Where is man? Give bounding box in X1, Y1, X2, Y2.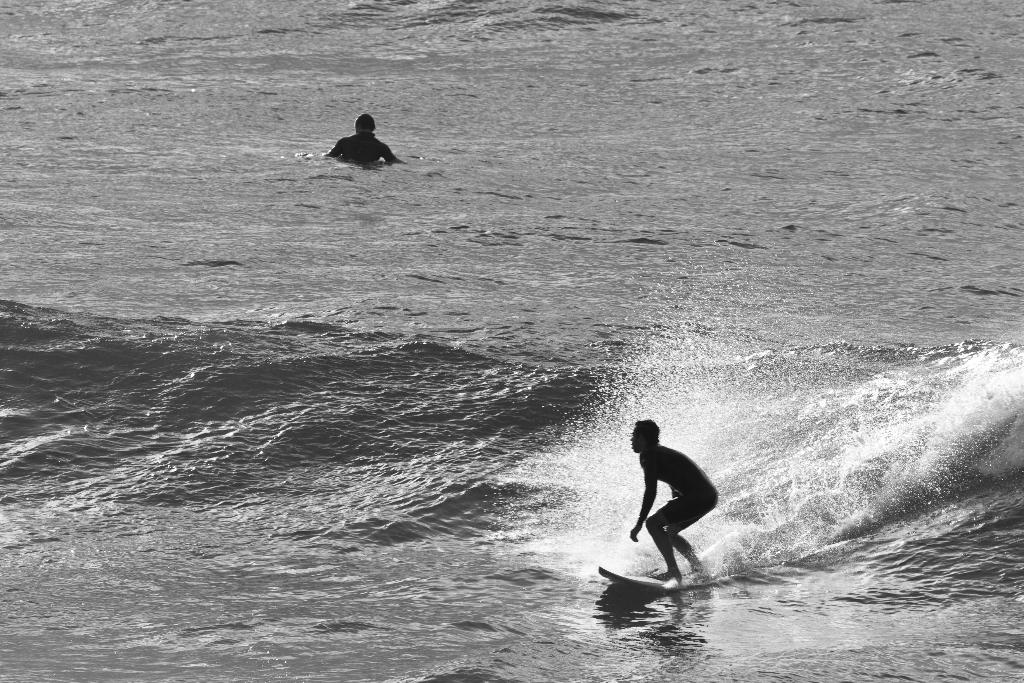
616, 415, 730, 605.
